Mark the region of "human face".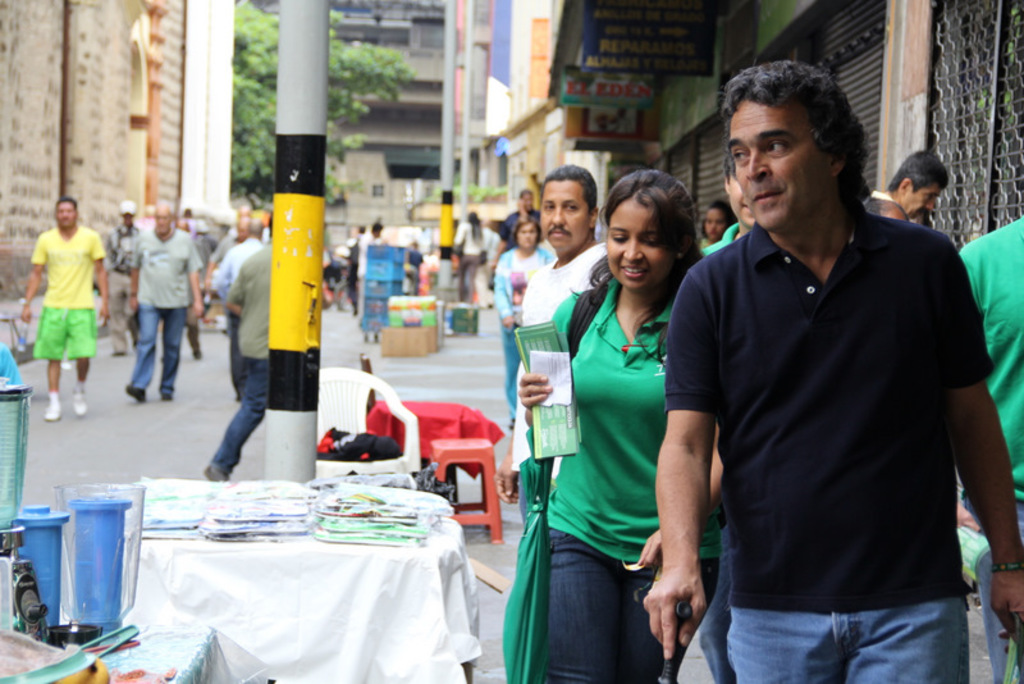
Region: [x1=58, y1=201, x2=76, y2=228].
